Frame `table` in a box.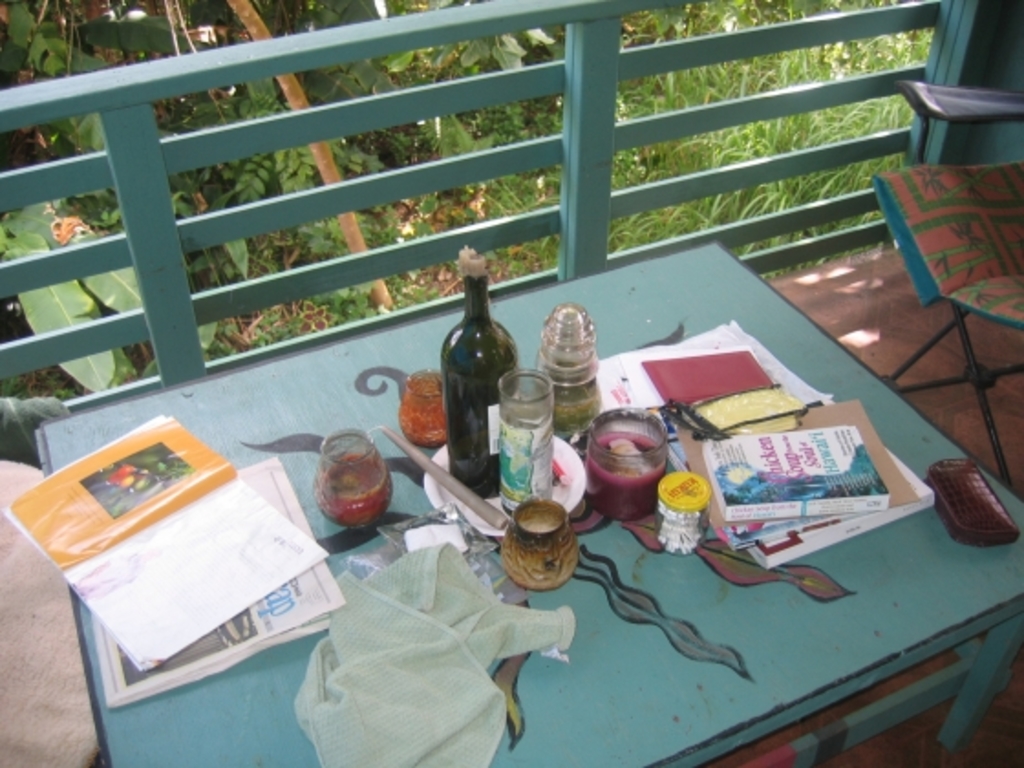
35 197 1002 766.
